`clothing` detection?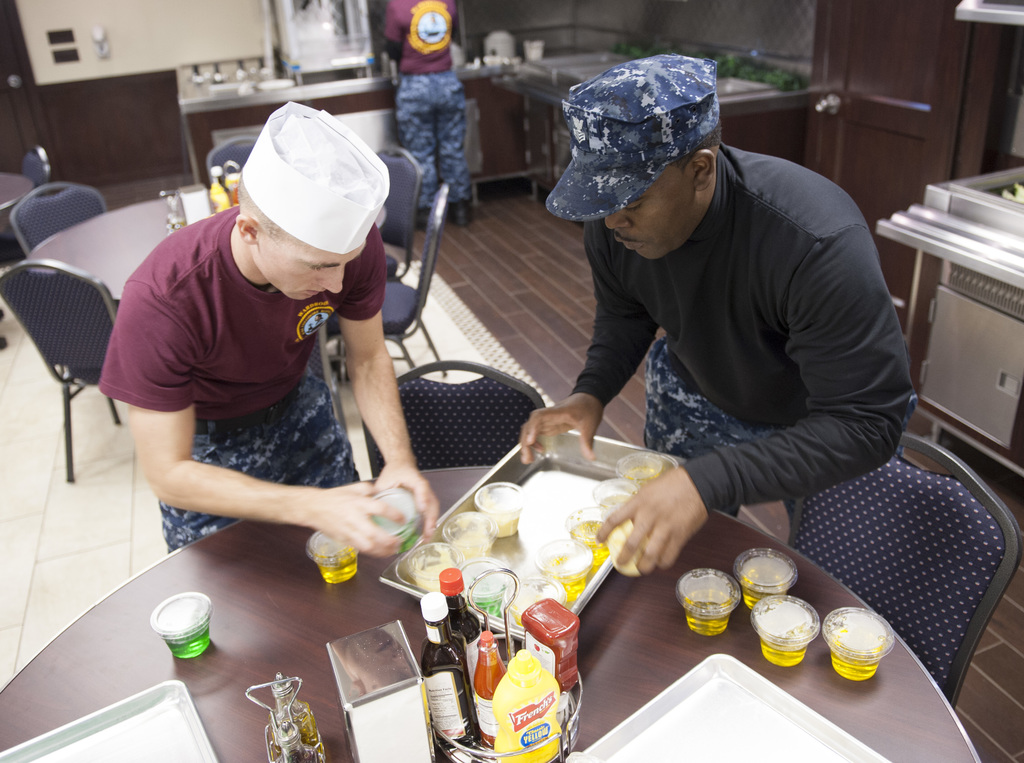
<region>558, 134, 925, 517</region>
